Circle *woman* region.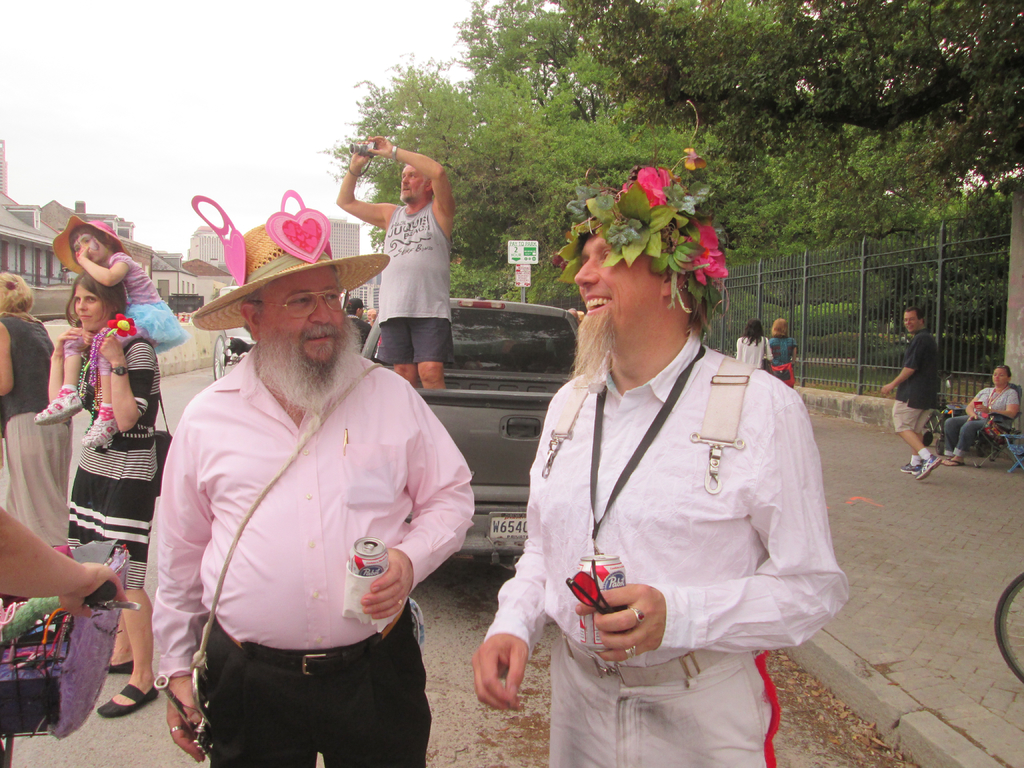
Region: {"x1": 130, "y1": 210, "x2": 458, "y2": 767}.
